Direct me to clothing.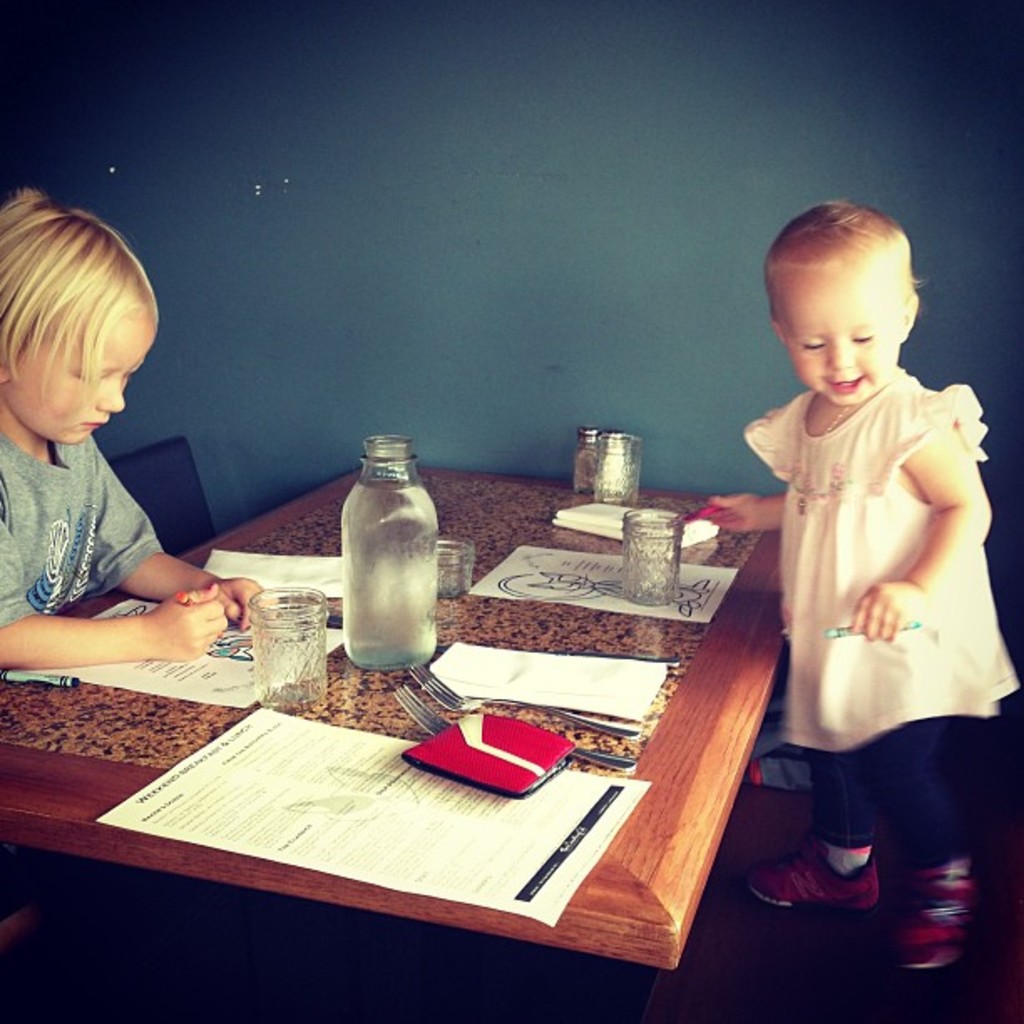
Direction: (left=728, top=330, right=1002, bottom=897).
